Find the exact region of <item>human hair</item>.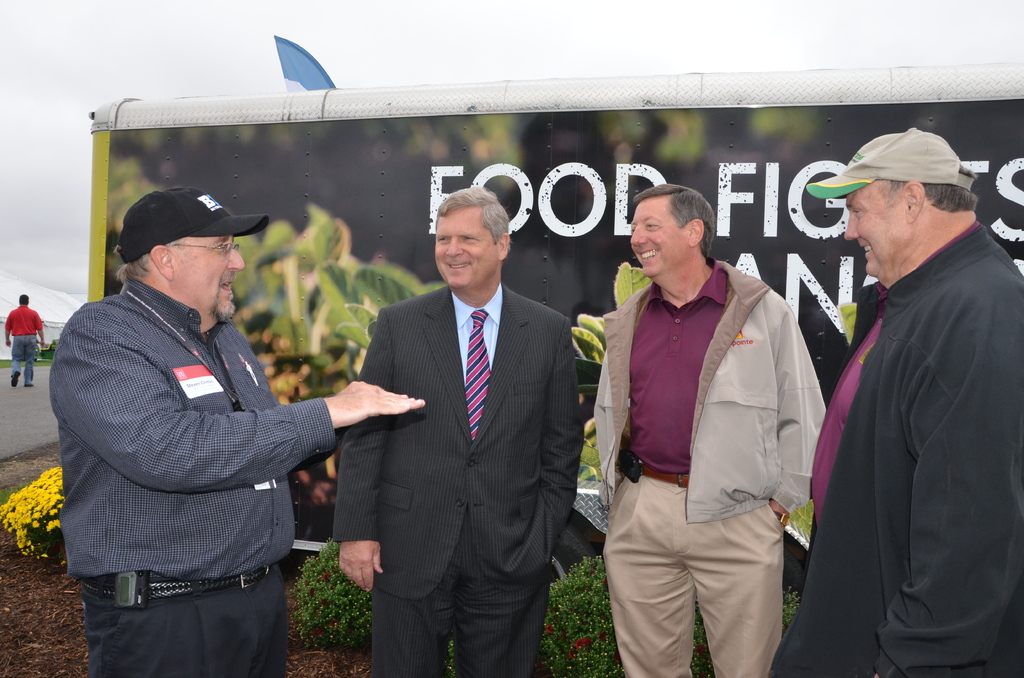
Exact region: {"left": 112, "top": 234, "right": 191, "bottom": 292}.
